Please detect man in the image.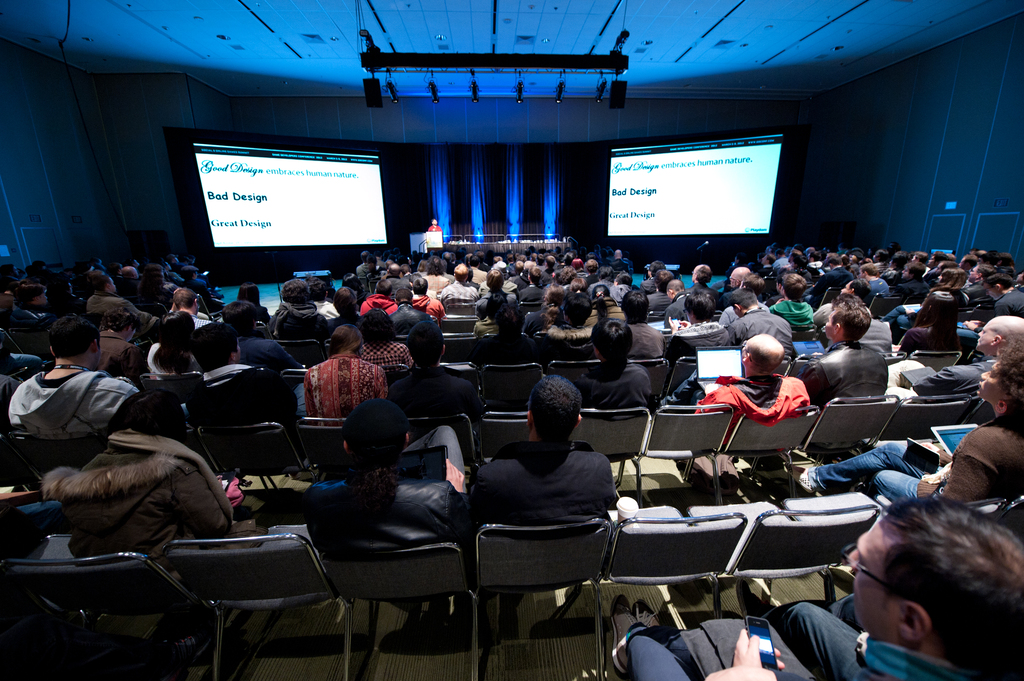
86,277,152,315.
